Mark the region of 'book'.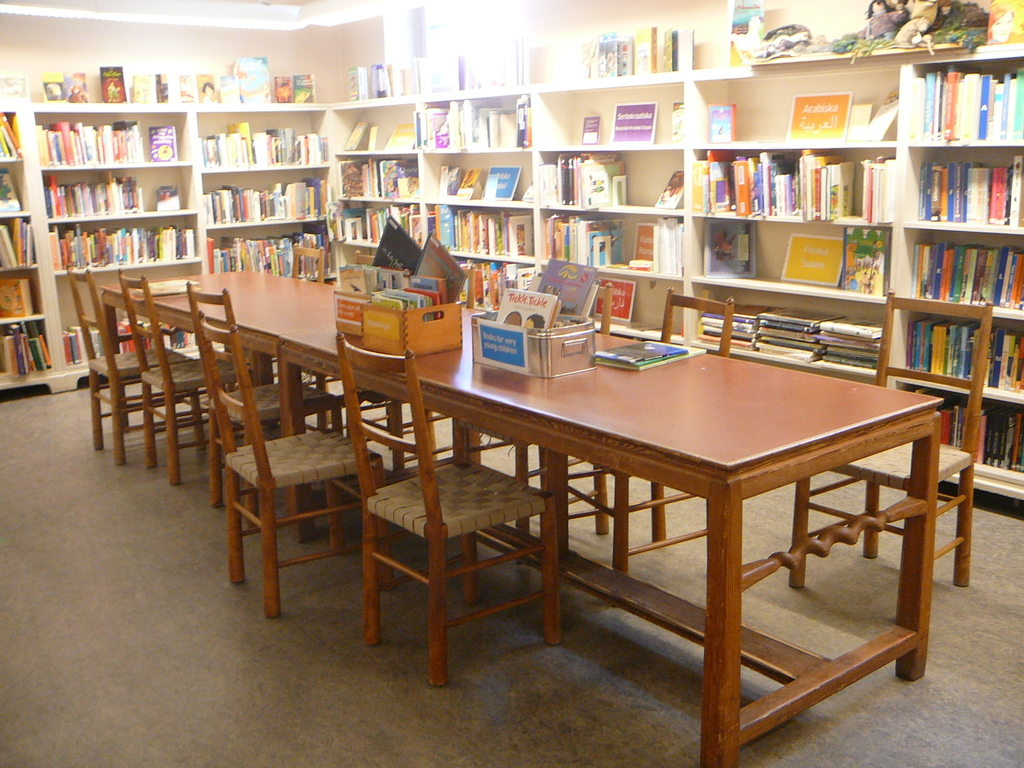
Region: detection(0, 275, 29, 317).
